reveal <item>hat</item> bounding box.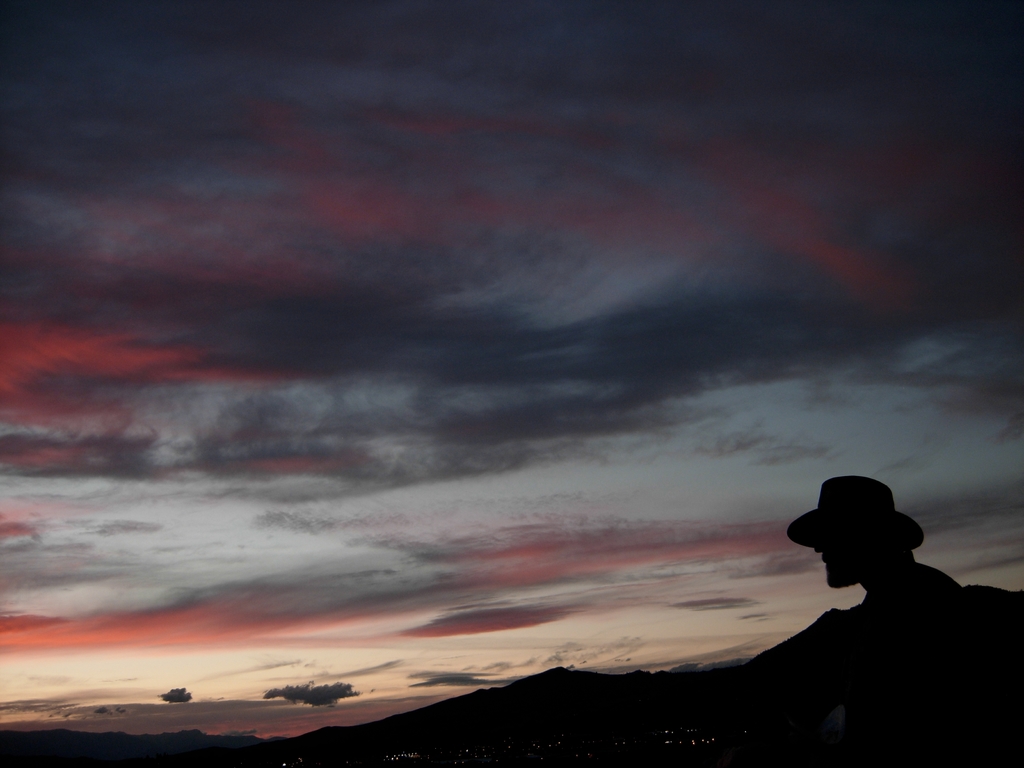
Revealed: box=[786, 475, 925, 555].
